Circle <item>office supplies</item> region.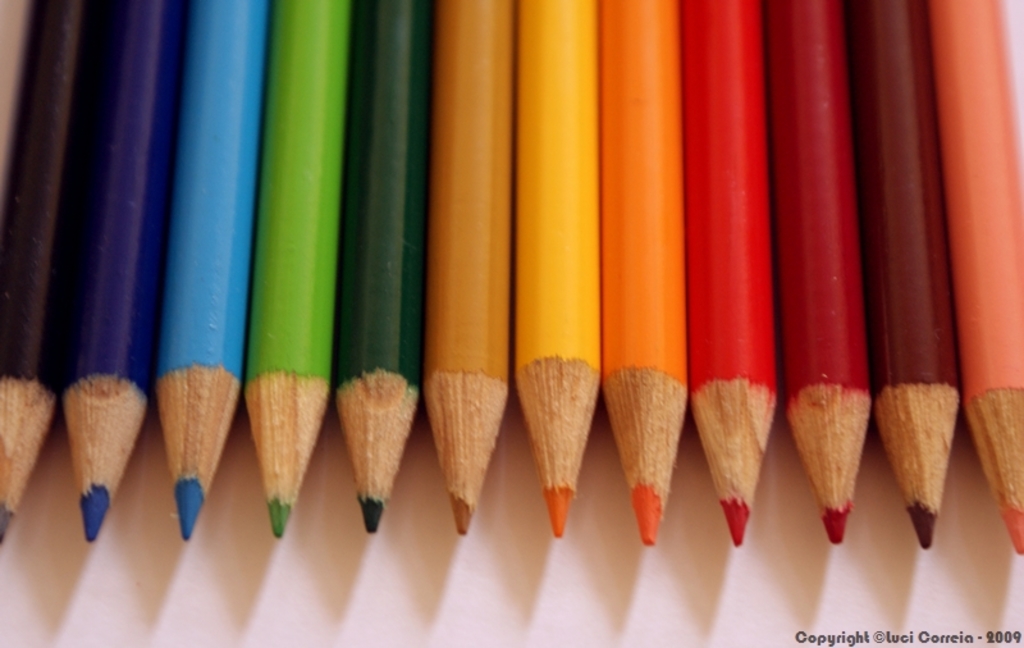
Region: [x1=598, y1=0, x2=682, y2=544].
